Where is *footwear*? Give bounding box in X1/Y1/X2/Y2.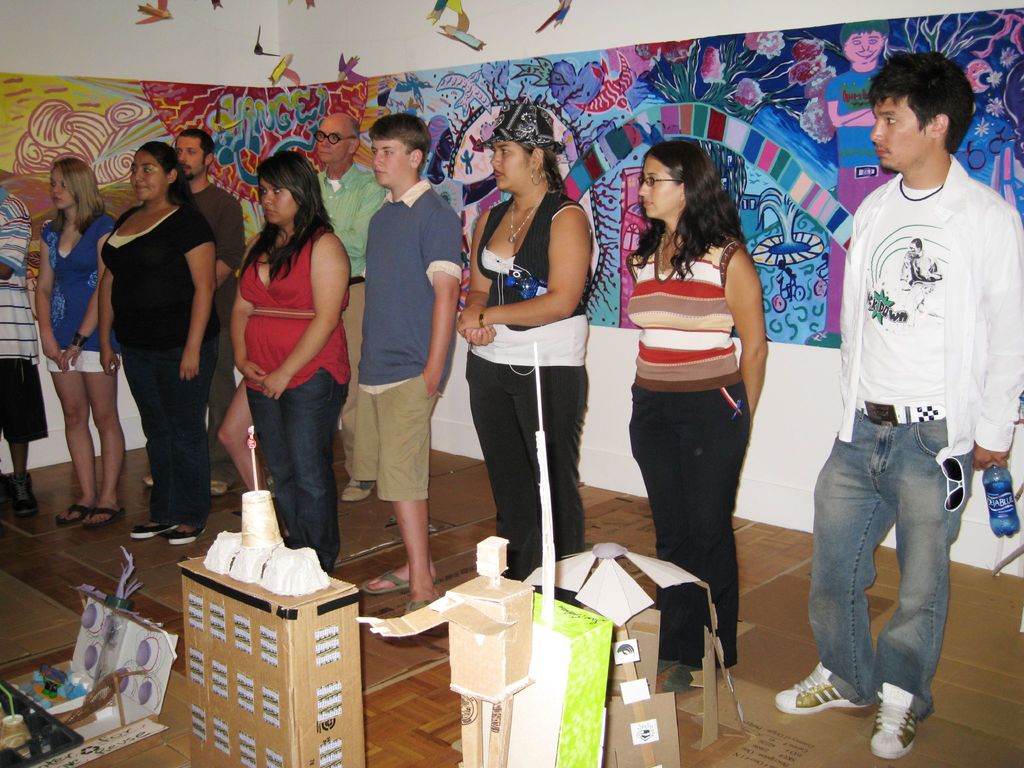
143/468/156/487.
